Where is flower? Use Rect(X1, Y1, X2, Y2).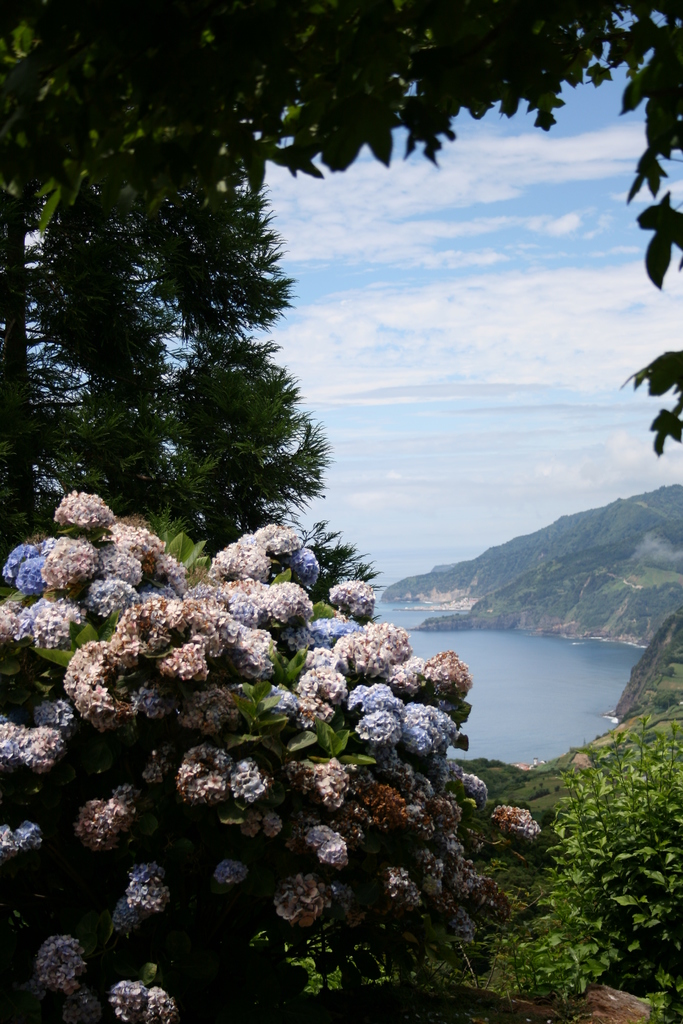
Rect(341, 687, 414, 769).
